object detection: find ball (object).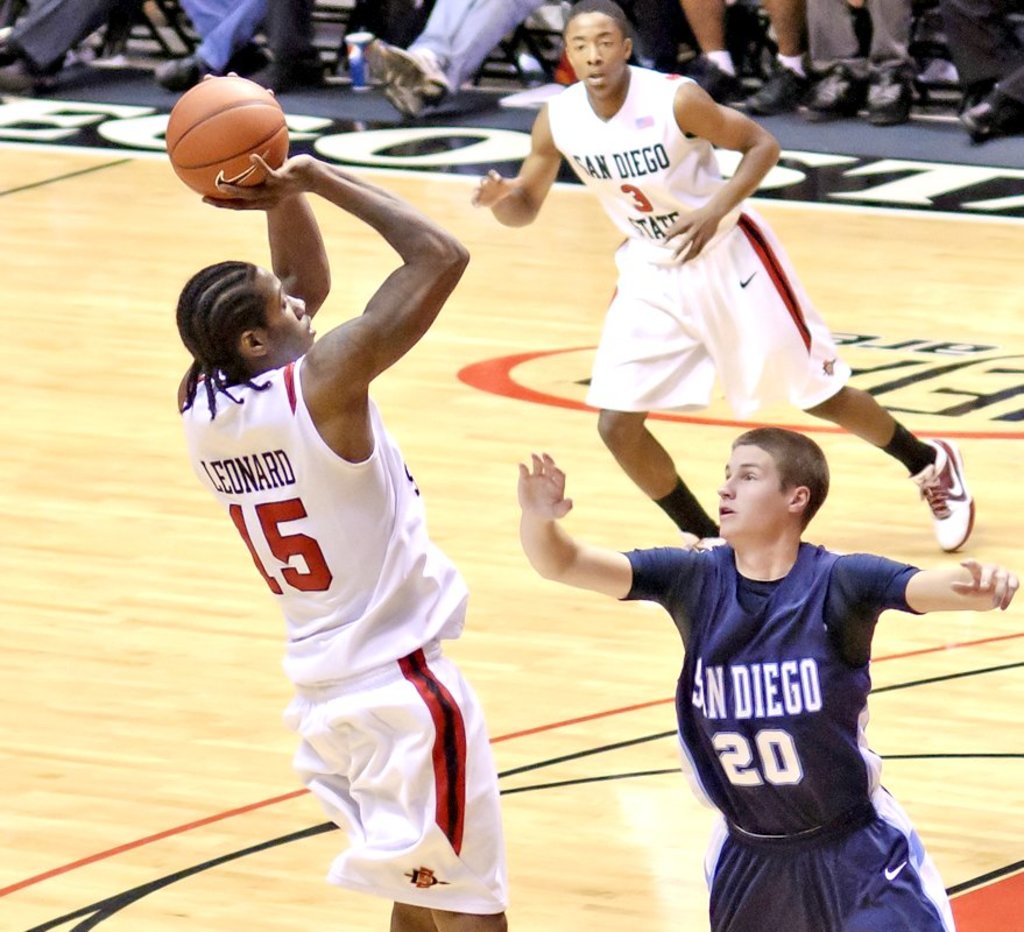
Rect(168, 82, 290, 202).
